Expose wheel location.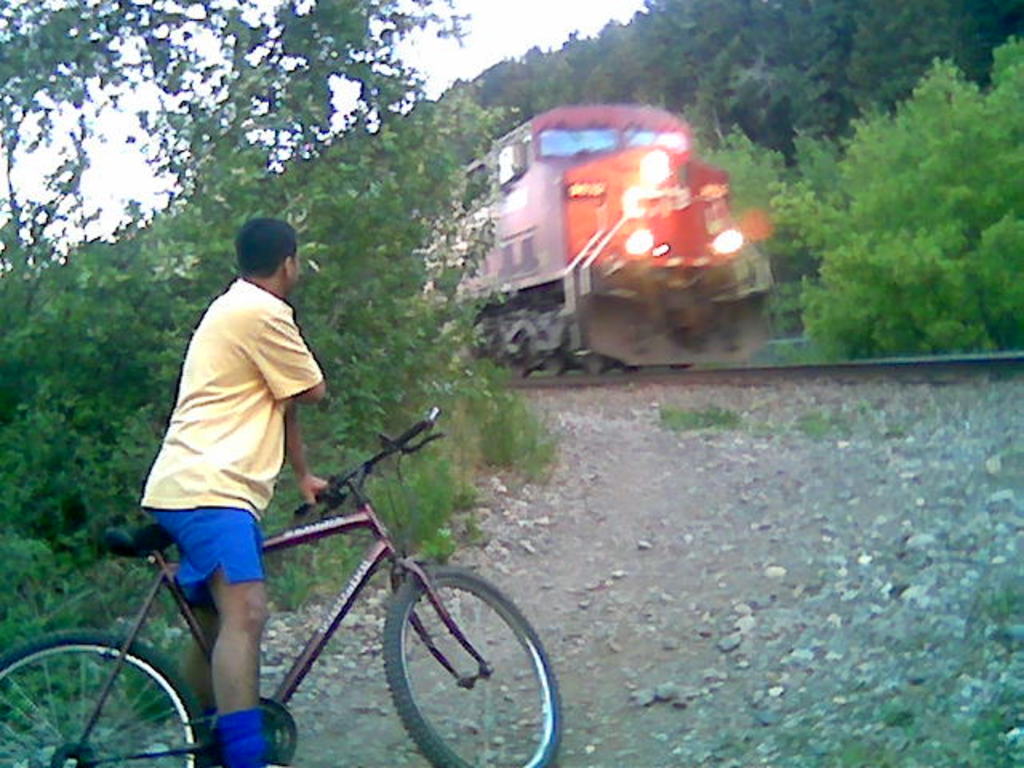
Exposed at box=[544, 355, 565, 374].
